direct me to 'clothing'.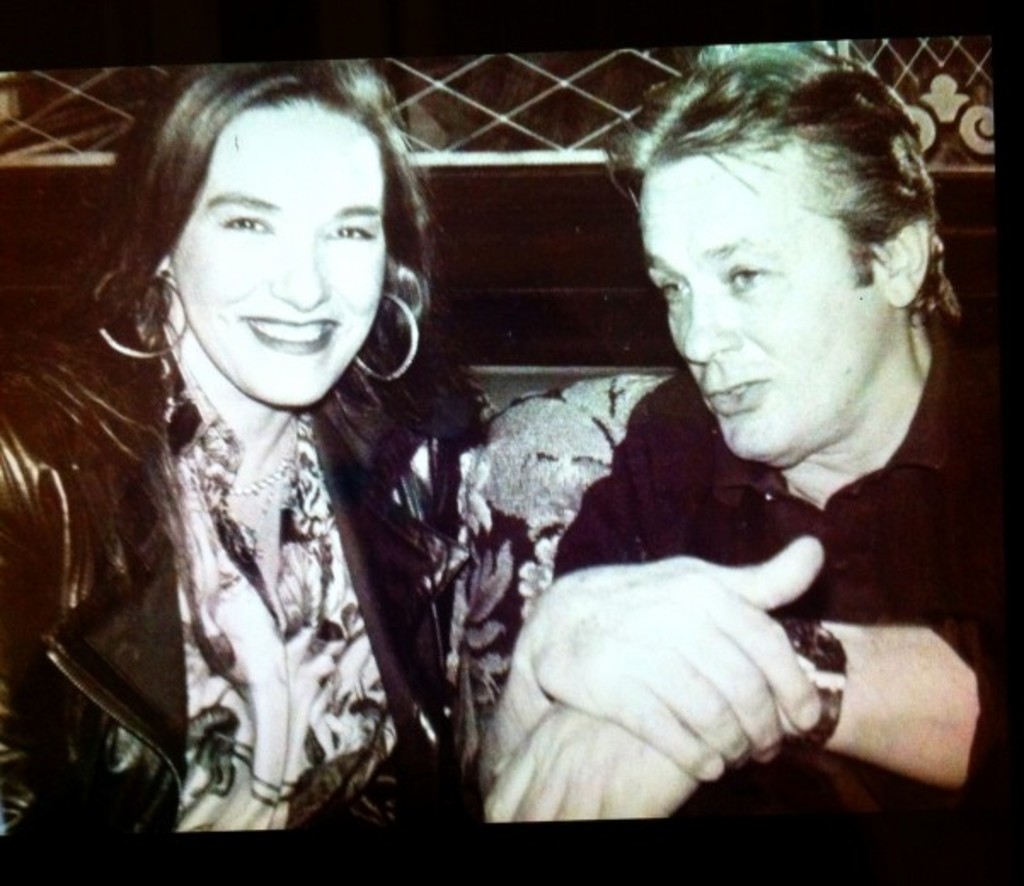
Direction: {"left": 544, "top": 315, "right": 1022, "bottom": 884}.
